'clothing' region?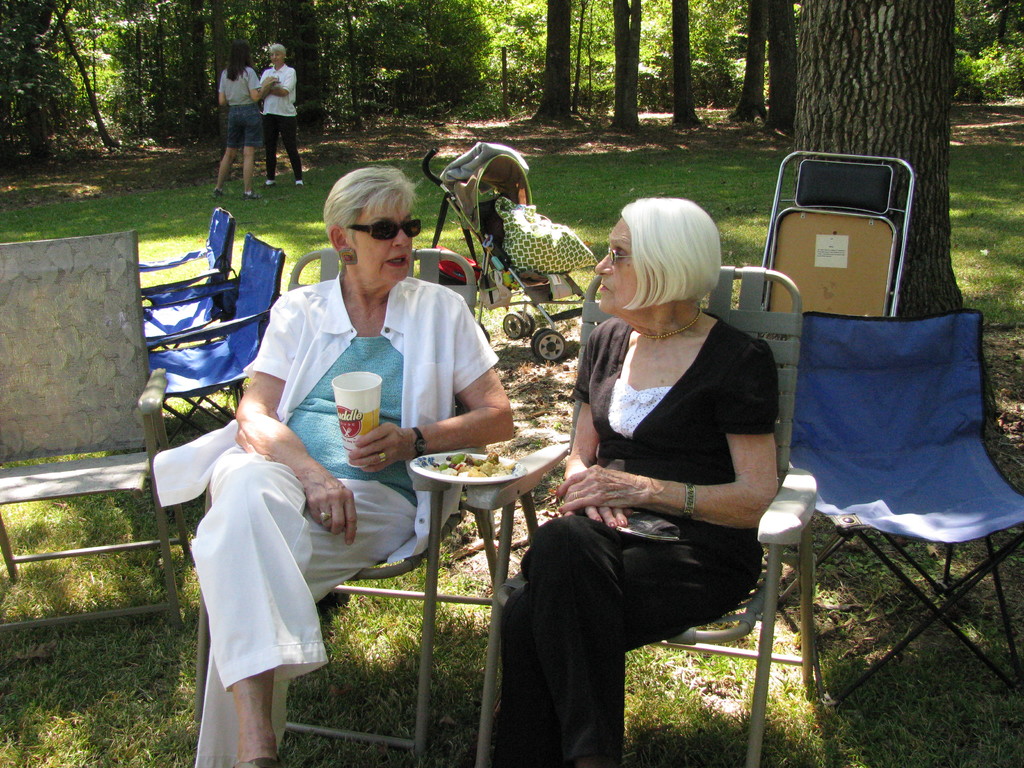
bbox=(218, 66, 259, 104)
